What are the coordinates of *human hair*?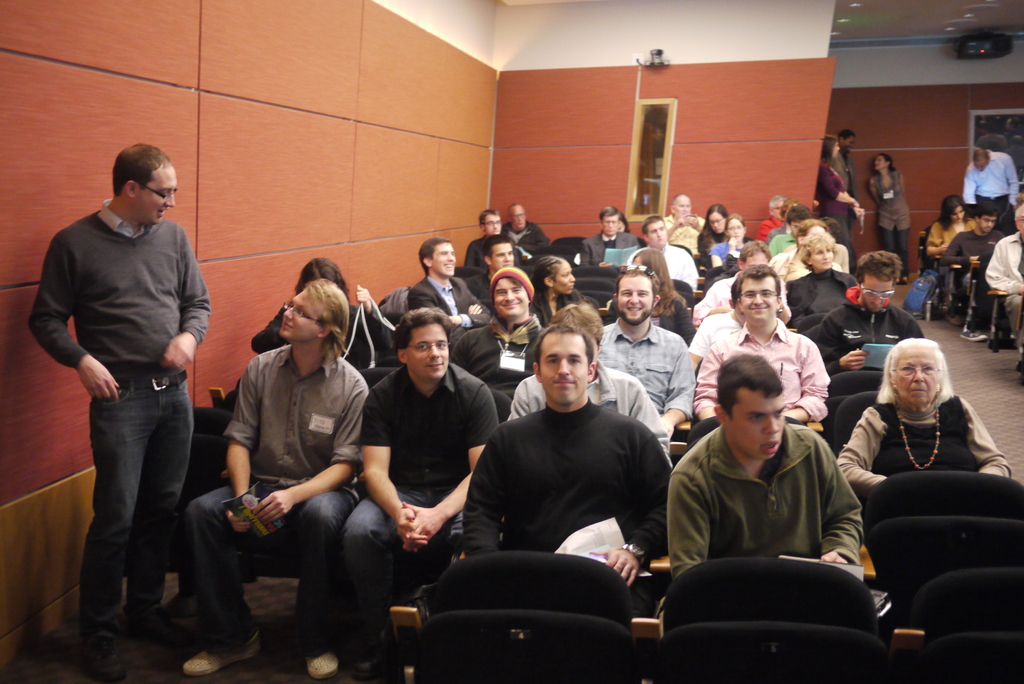
(481, 232, 515, 279).
